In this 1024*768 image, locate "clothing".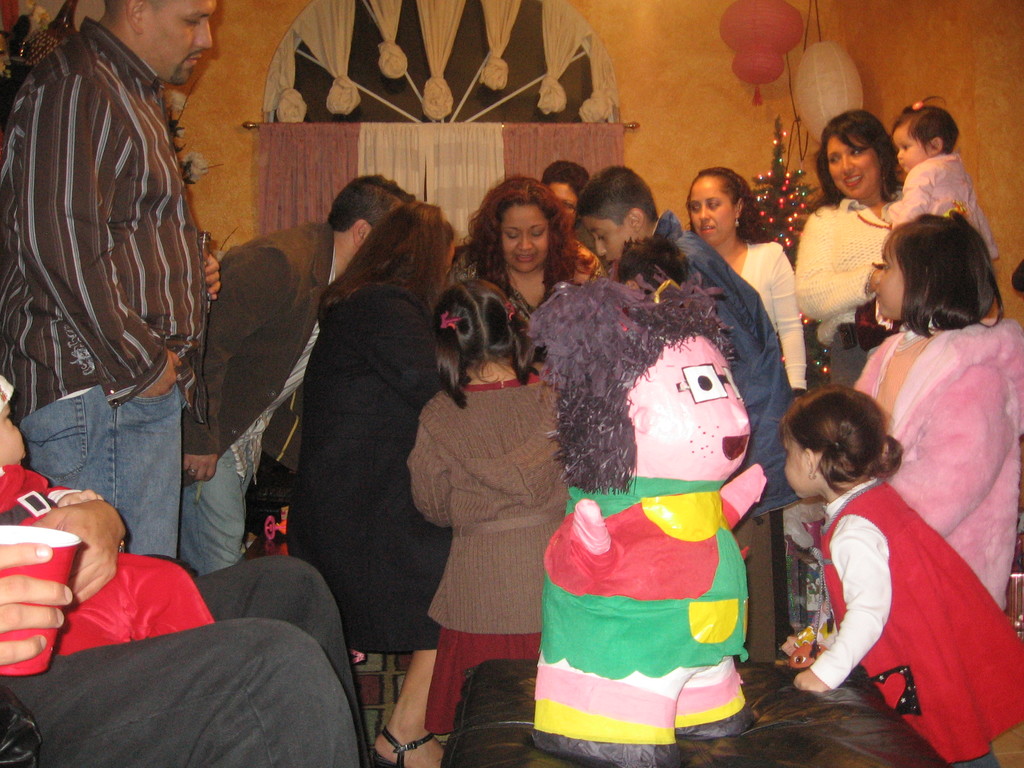
Bounding box: l=447, t=233, r=612, b=322.
